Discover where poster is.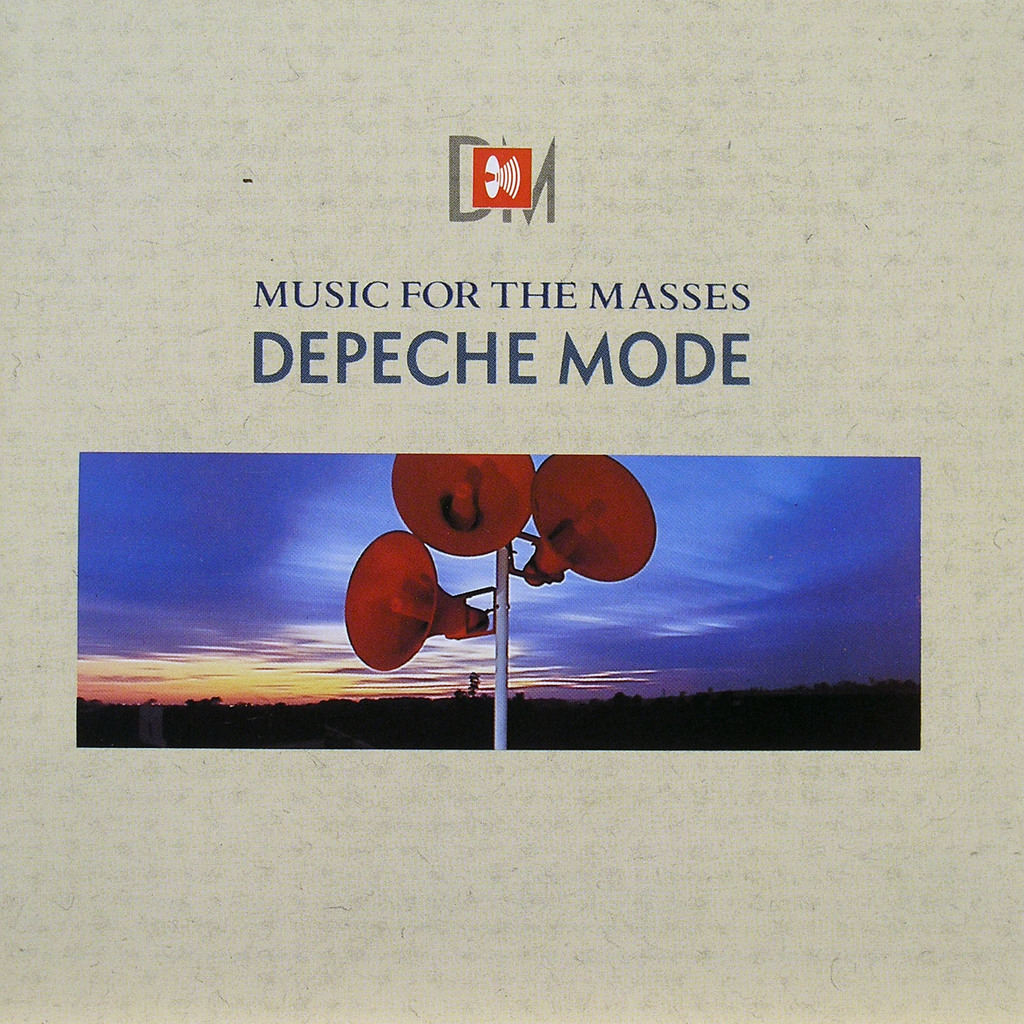
Discovered at 0 0 1023 1023.
